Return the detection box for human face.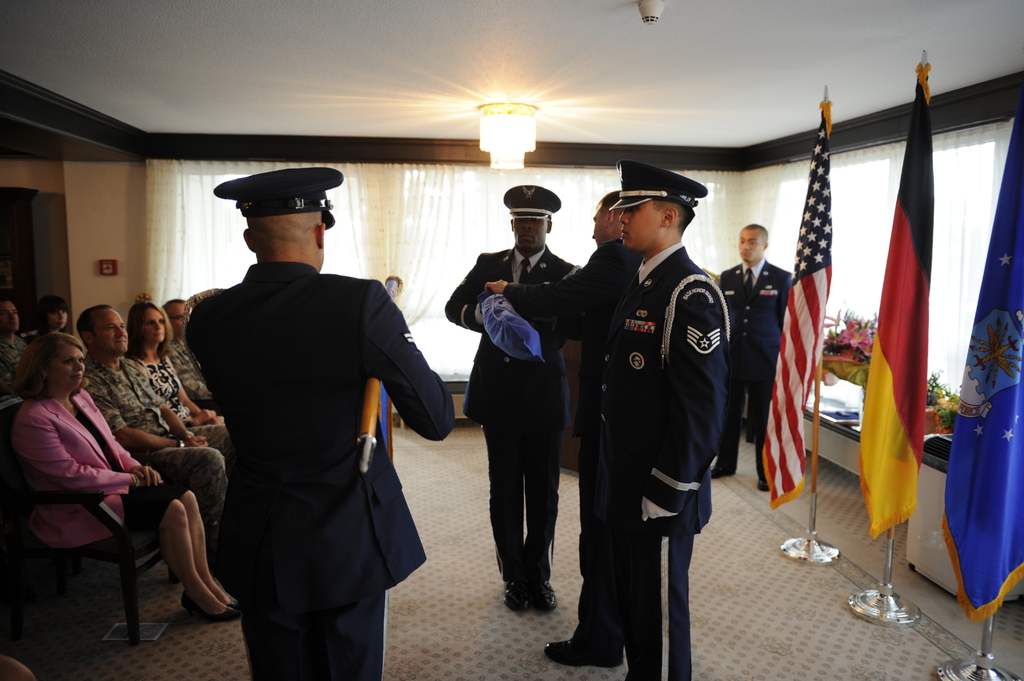
detection(172, 297, 189, 335).
